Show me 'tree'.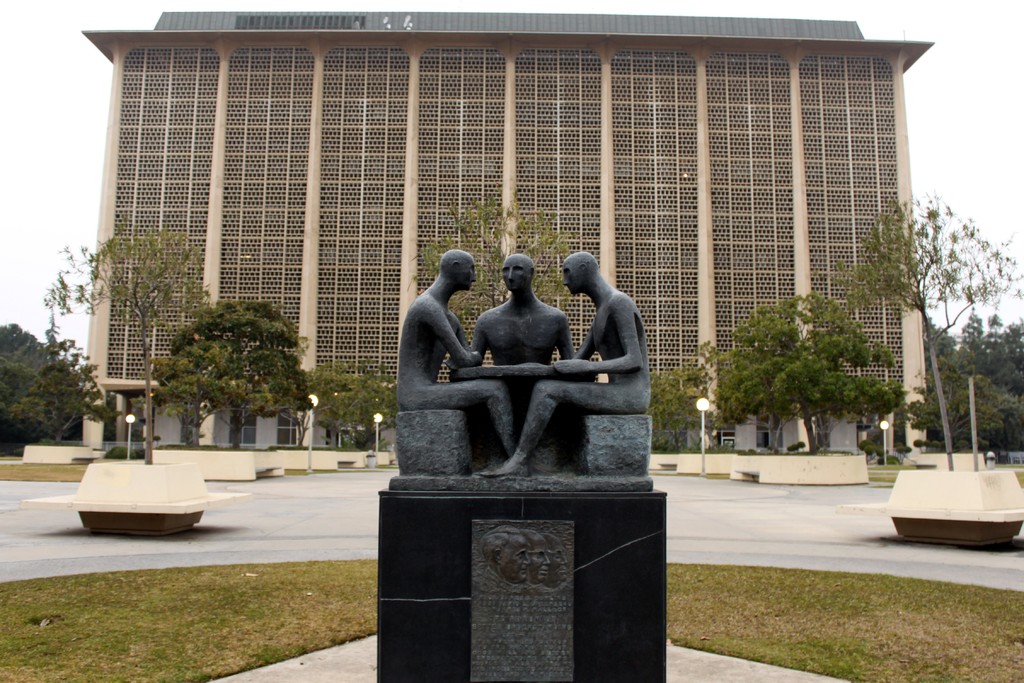
'tree' is here: region(433, 204, 586, 334).
